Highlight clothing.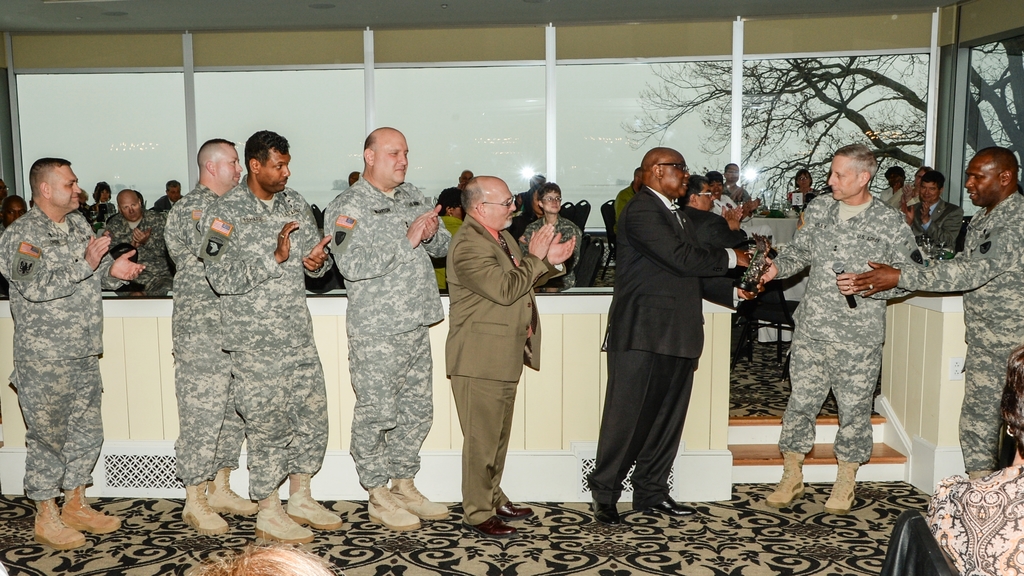
Highlighted region: 156:167:253:491.
